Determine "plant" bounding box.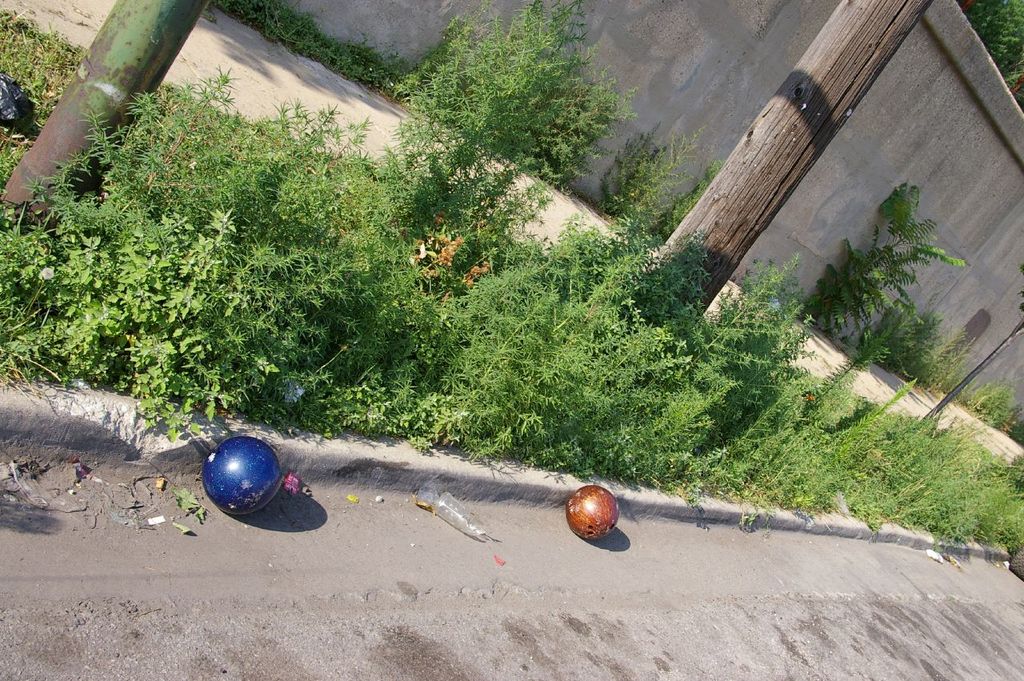
Determined: <region>359, 0, 645, 203</region>.
